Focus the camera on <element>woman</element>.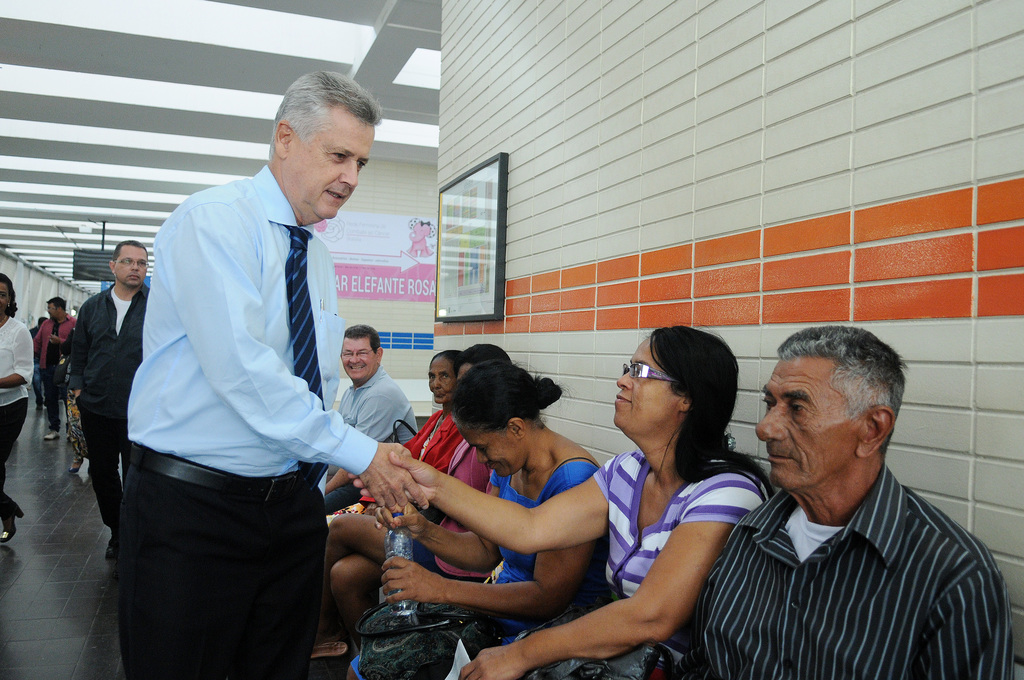
Focus region: x1=325, y1=342, x2=513, y2=643.
